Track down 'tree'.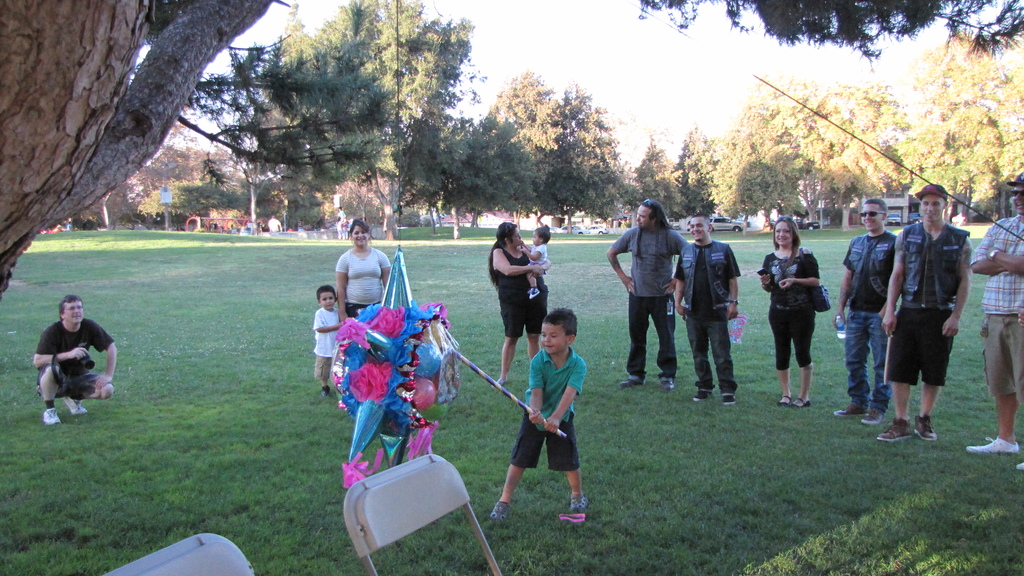
Tracked to (x1=535, y1=81, x2=636, y2=241).
